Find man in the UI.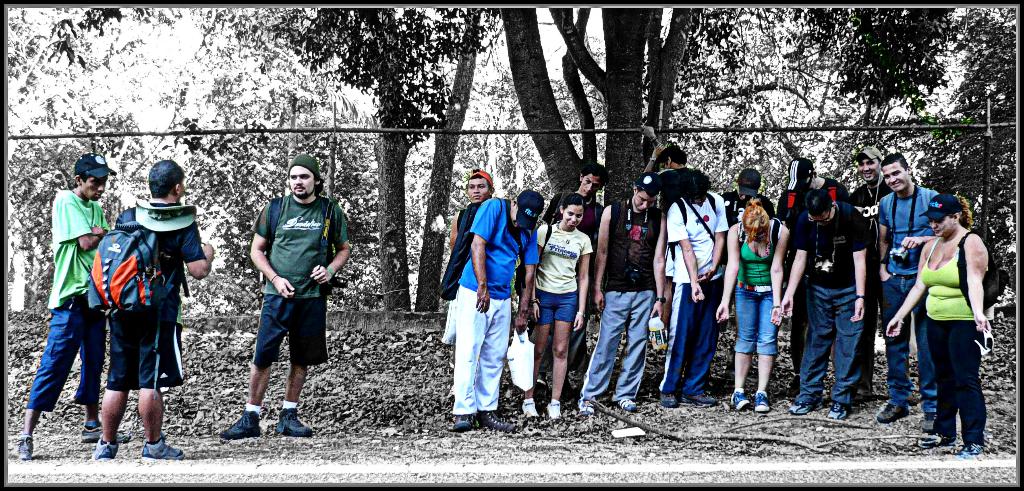
UI element at pyautogui.locateOnScreen(869, 152, 961, 424).
